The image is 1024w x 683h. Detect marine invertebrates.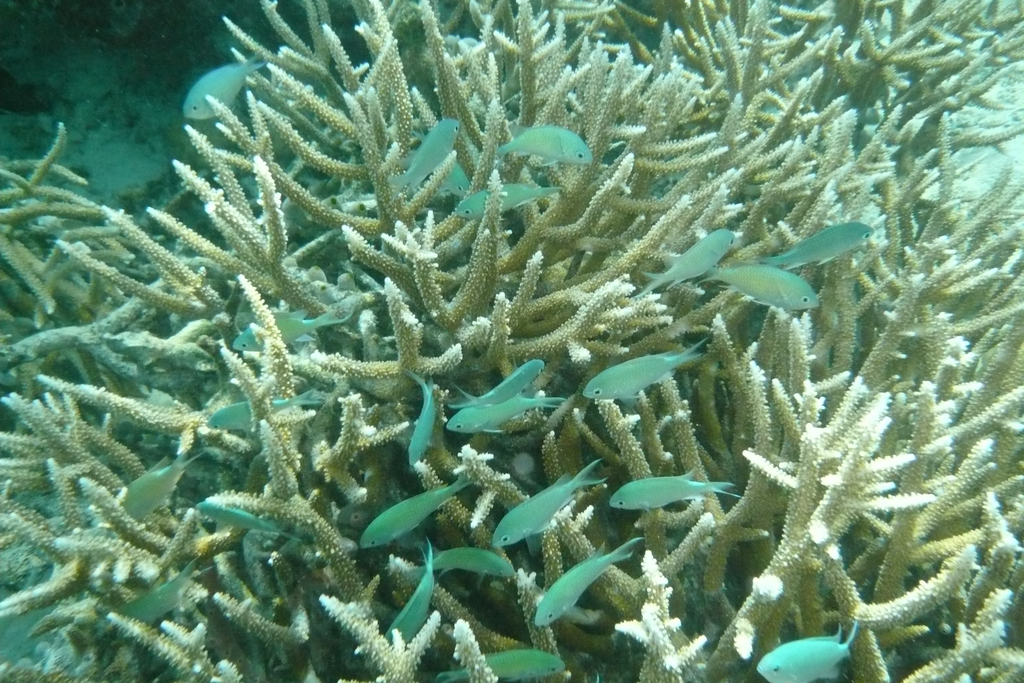
Detection: (left=763, top=224, right=874, bottom=265).
